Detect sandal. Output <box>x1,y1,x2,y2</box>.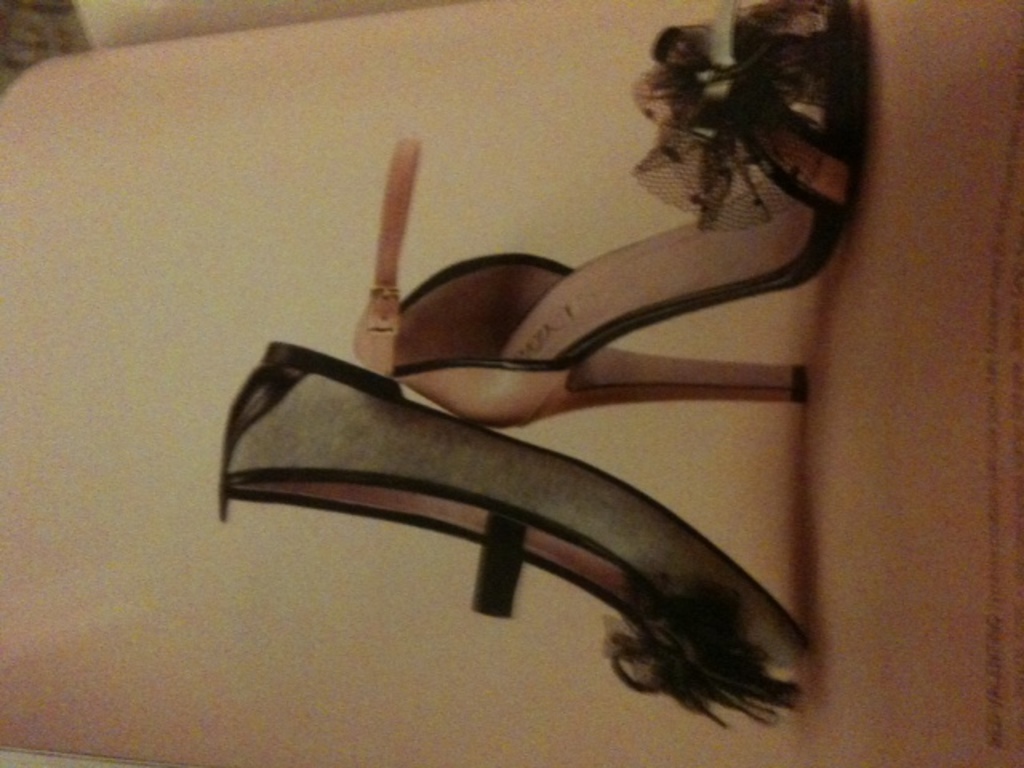
<box>216,333,814,715</box>.
